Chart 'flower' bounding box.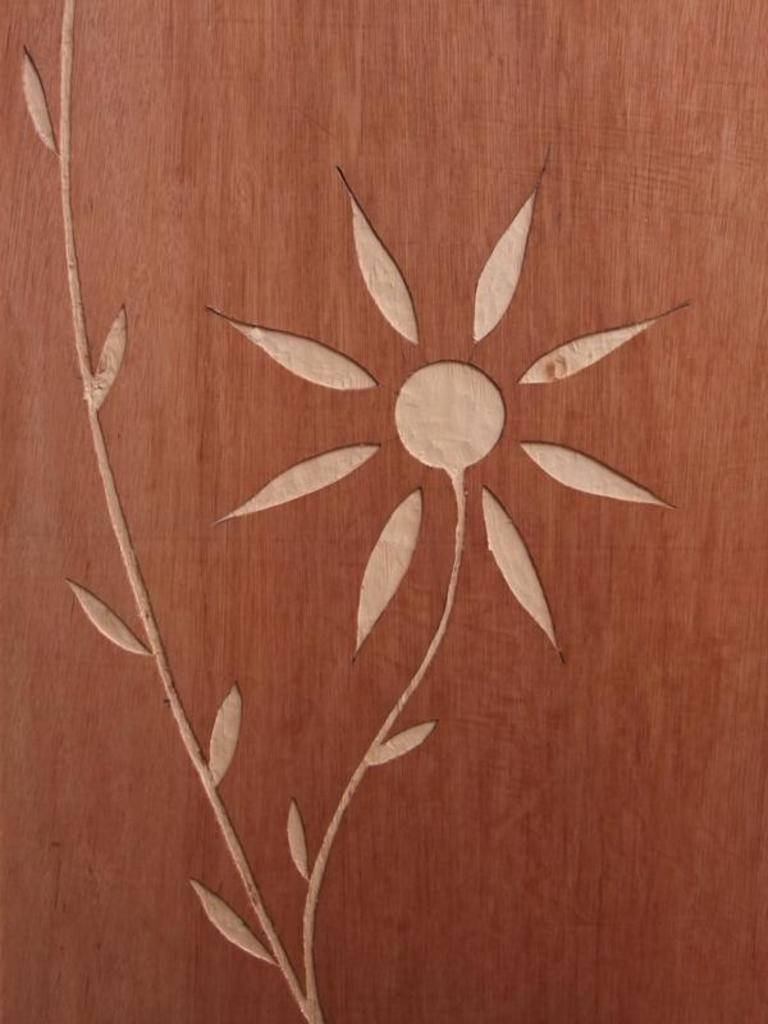
Charted: [197, 164, 699, 678].
